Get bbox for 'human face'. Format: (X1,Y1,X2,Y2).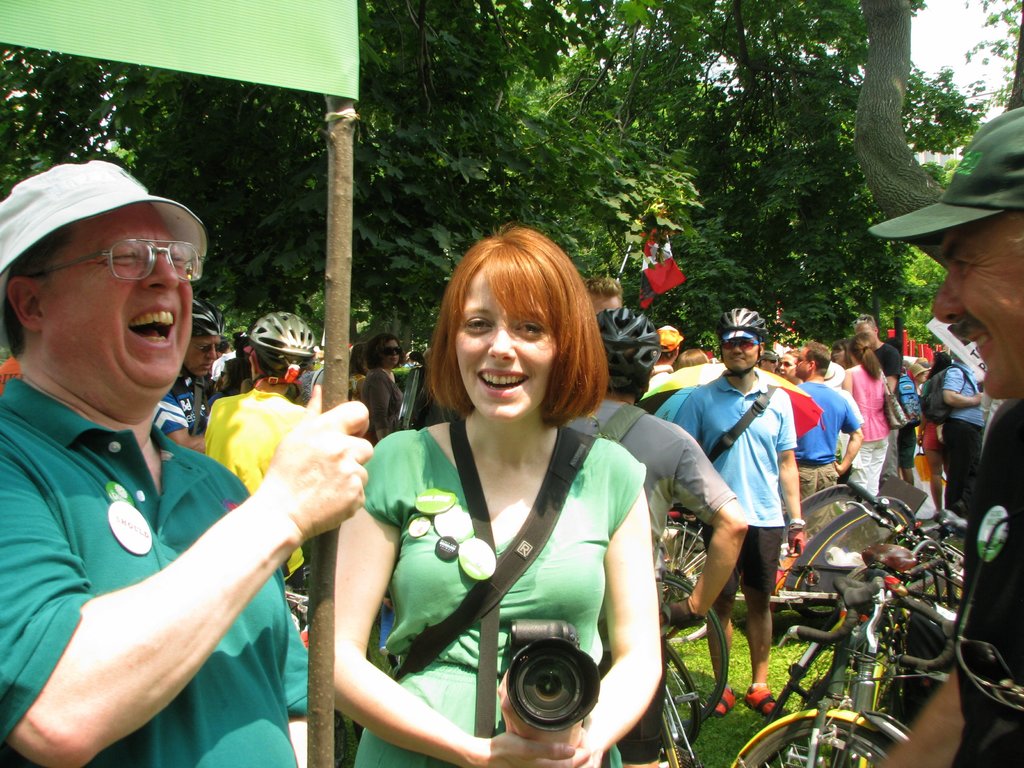
(721,341,759,376).
